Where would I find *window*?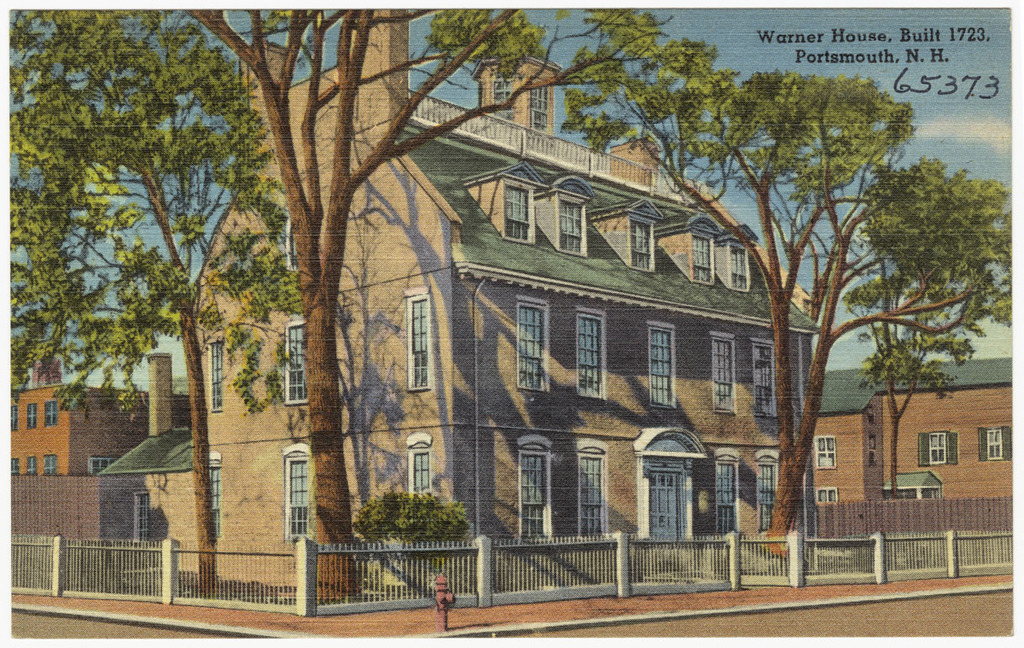
At BBox(816, 429, 838, 461).
